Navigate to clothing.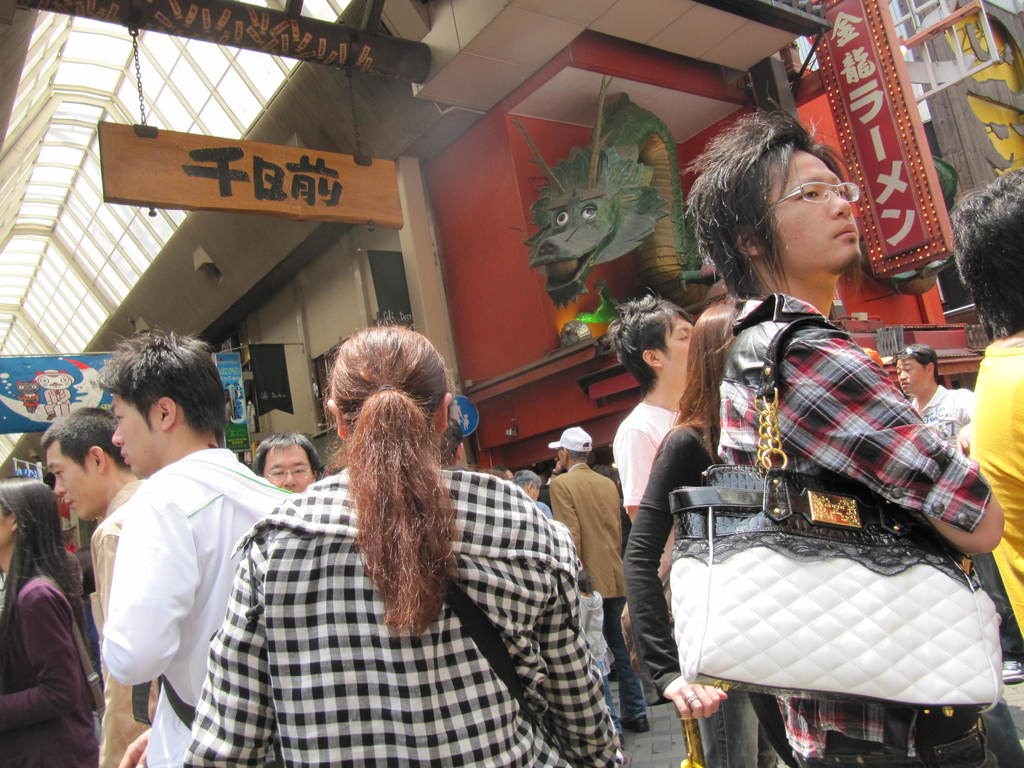
Navigation target: x1=189, y1=420, x2=586, y2=762.
